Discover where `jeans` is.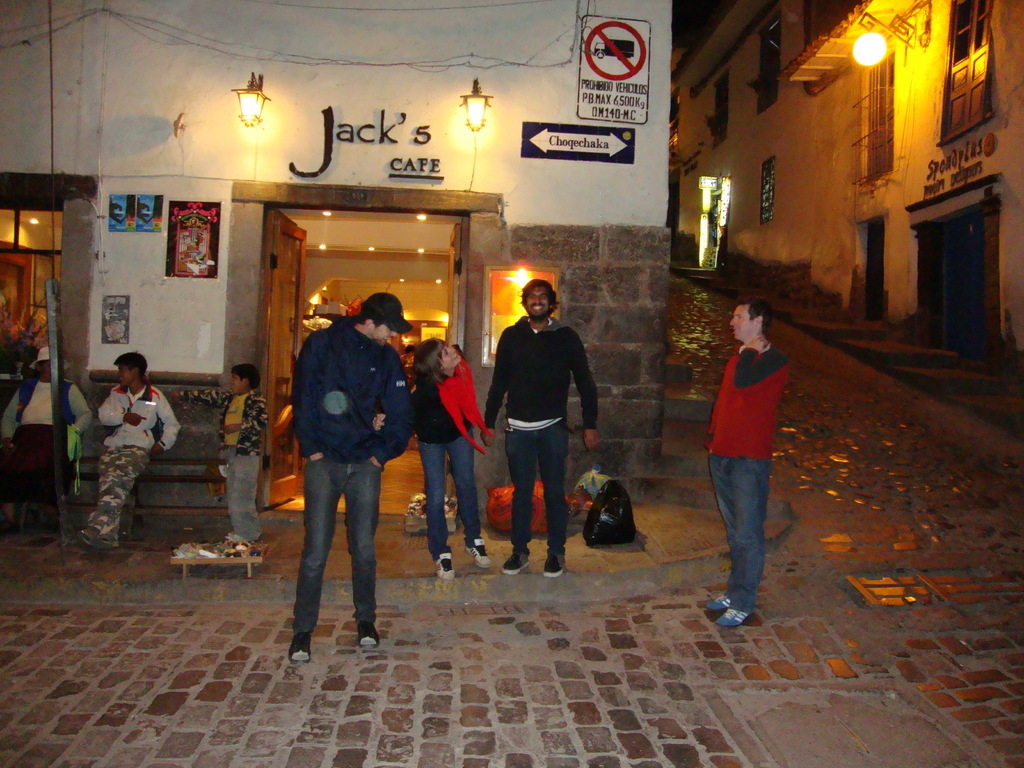
Discovered at <bbox>708, 455, 775, 614</bbox>.
